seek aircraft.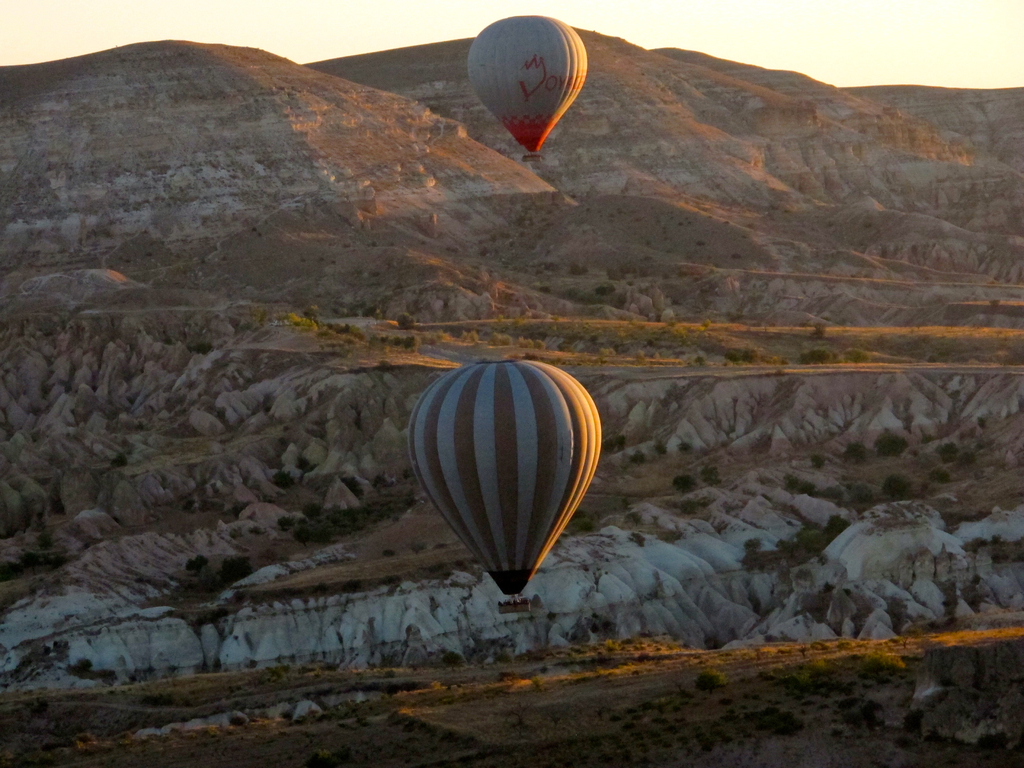
left=467, top=12, right=593, bottom=163.
